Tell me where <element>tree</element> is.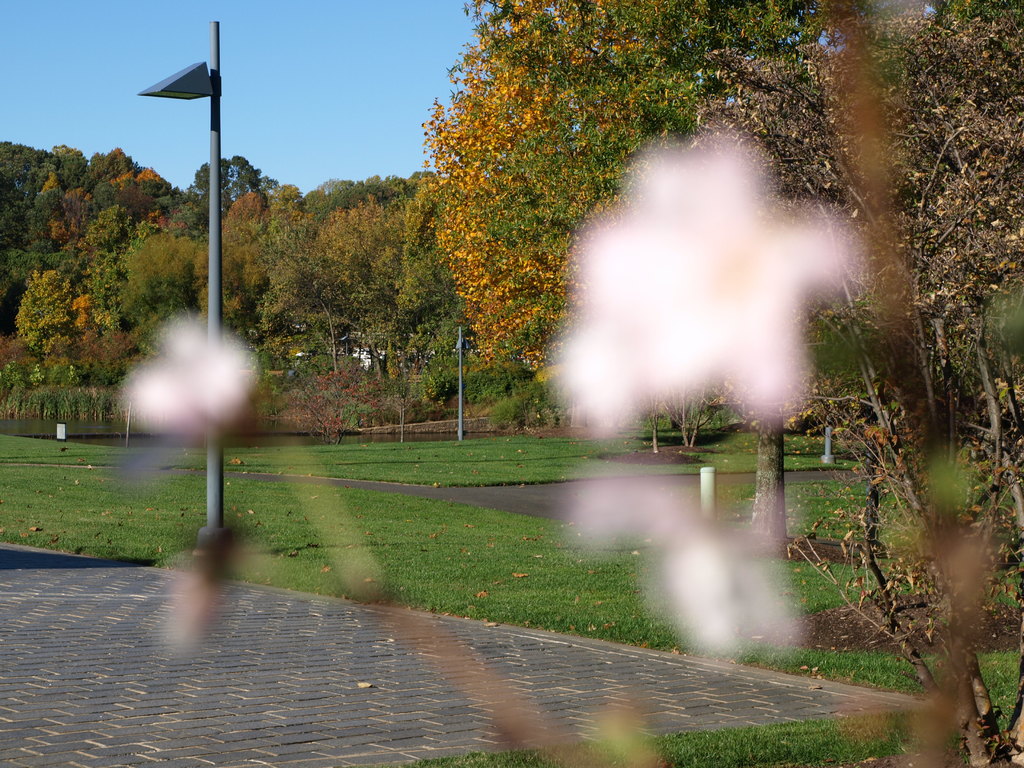
<element>tree</element> is at 308:189:405:367.
